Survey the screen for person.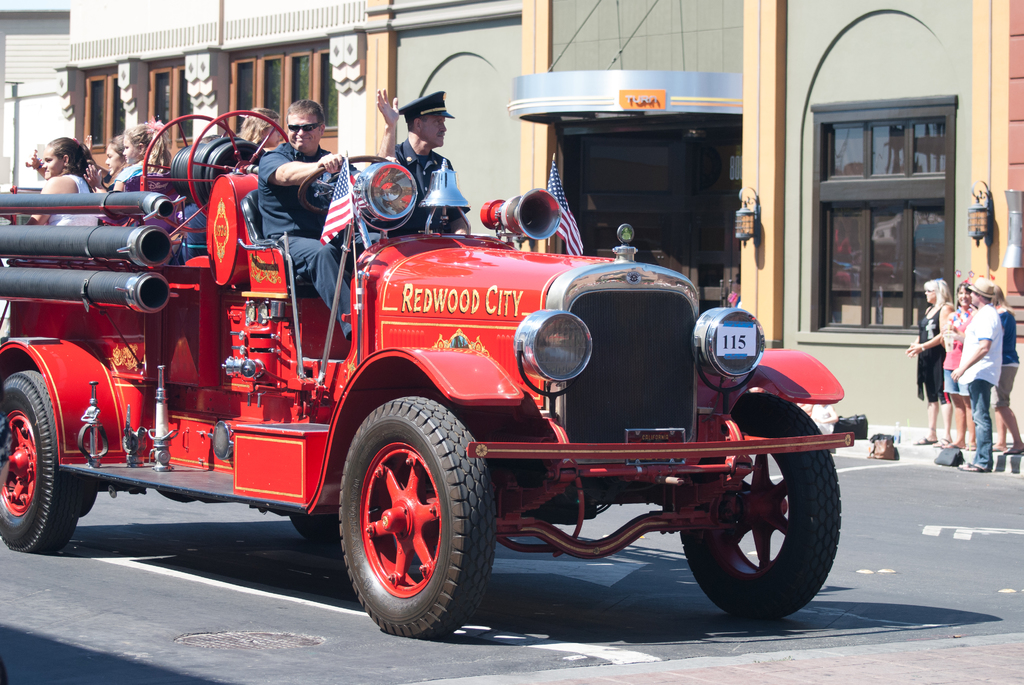
Survey found: 99,137,133,182.
